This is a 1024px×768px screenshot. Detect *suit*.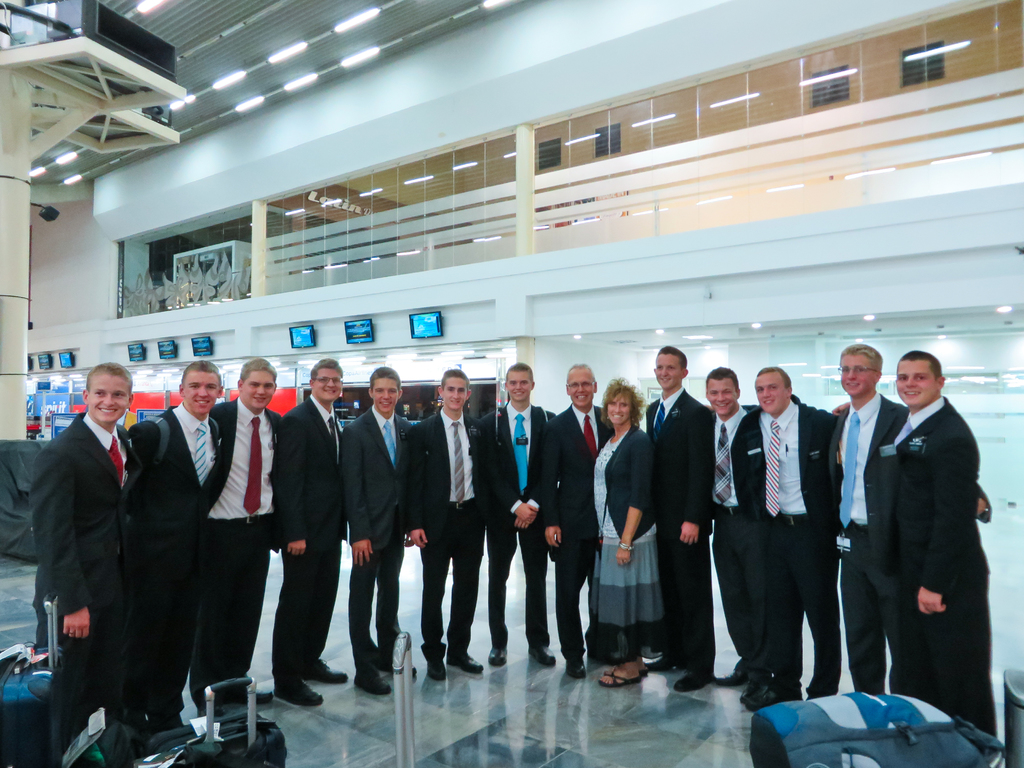
region(878, 396, 996, 733).
